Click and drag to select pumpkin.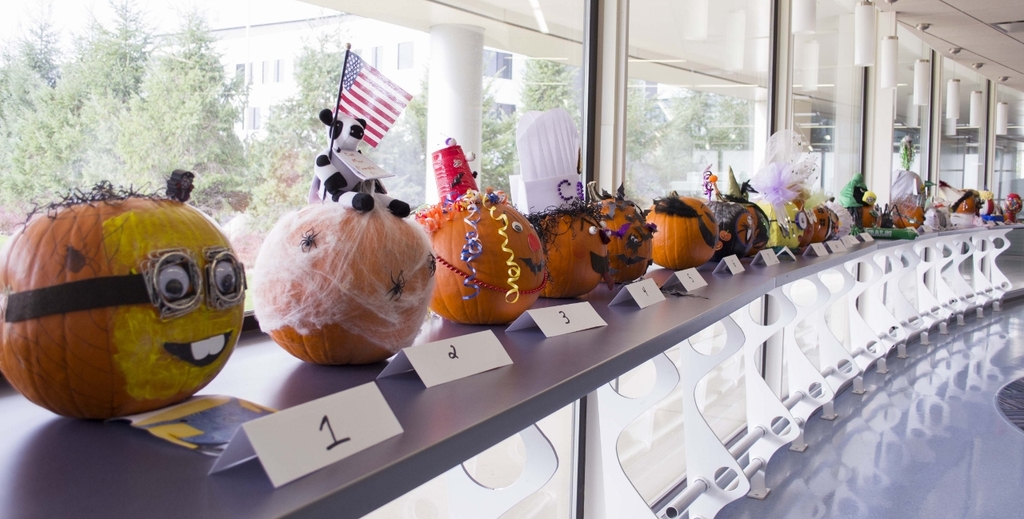
Selection: {"x1": 823, "y1": 202, "x2": 855, "y2": 238}.
